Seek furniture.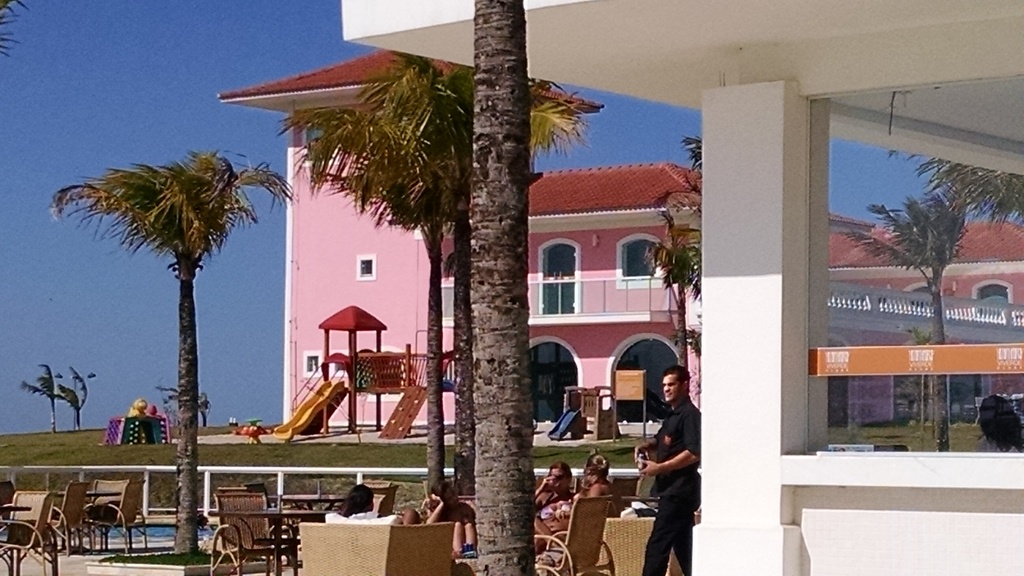
rect(211, 507, 328, 575).
